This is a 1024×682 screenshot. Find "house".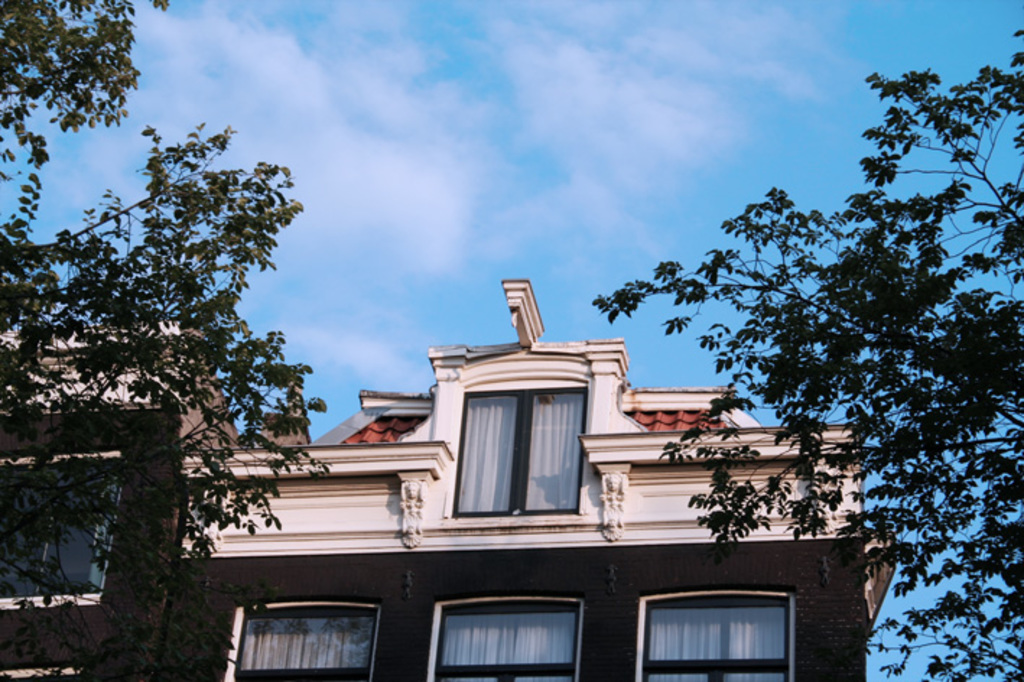
Bounding box: crop(0, 309, 897, 681).
